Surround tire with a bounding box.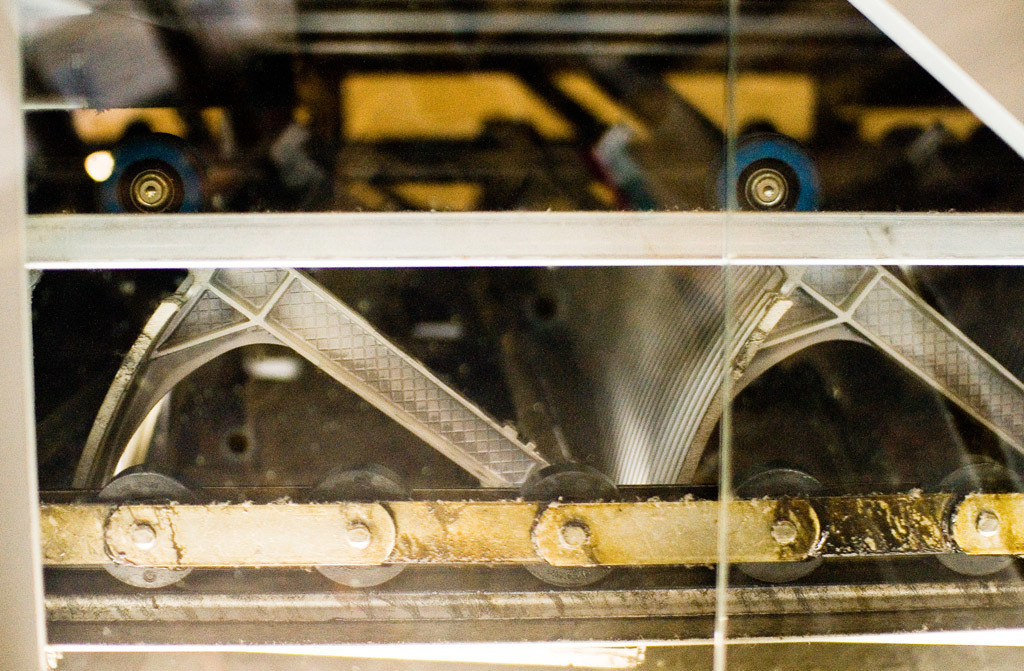
x1=311, y1=462, x2=411, y2=588.
